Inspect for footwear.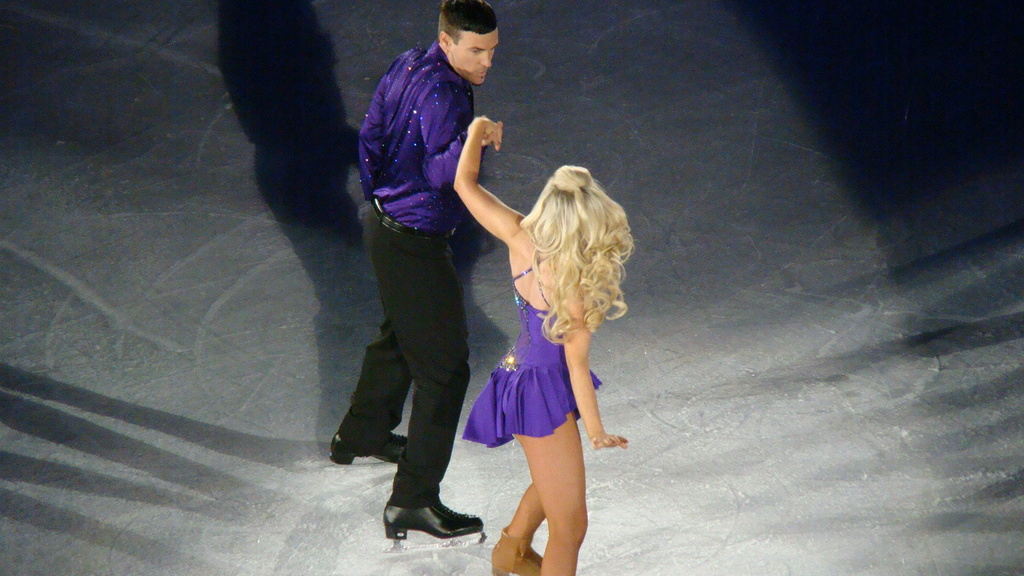
Inspection: (x1=385, y1=480, x2=476, y2=548).
